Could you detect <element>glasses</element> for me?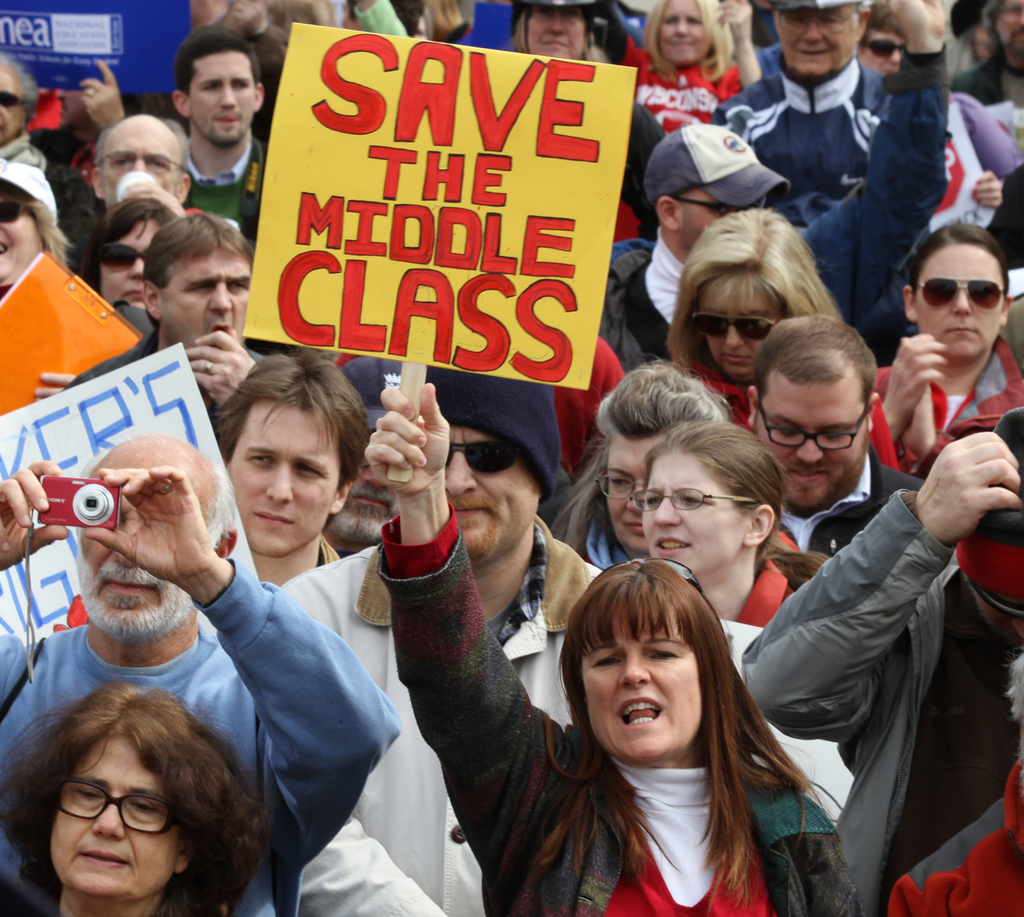
Detection result: detection(689, 307, 785, 349).
